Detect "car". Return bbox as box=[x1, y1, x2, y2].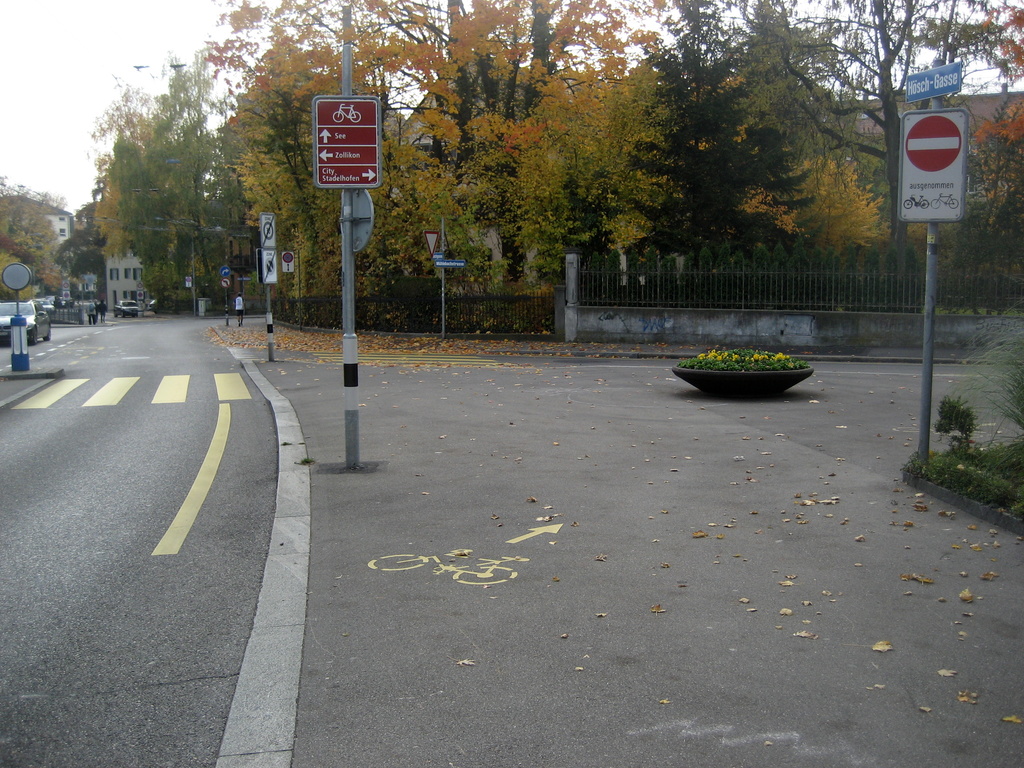
box=[112, 298, 138, 319].
